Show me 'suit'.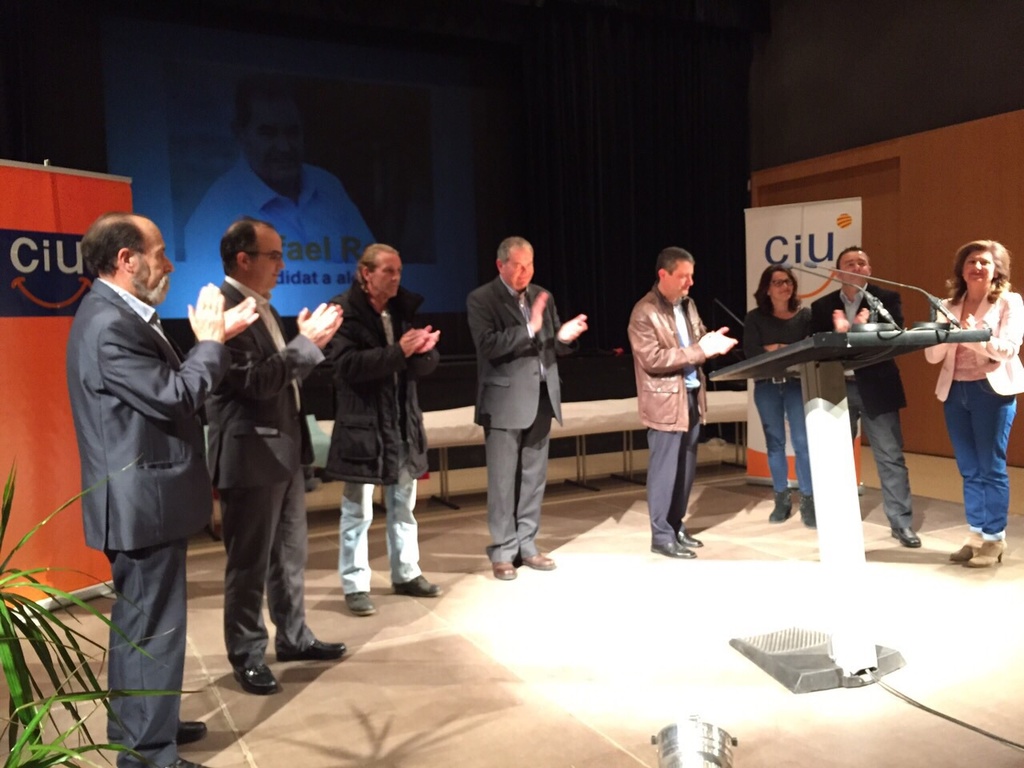
'suit' is here: l=459, t=246, r=574, b=573.
